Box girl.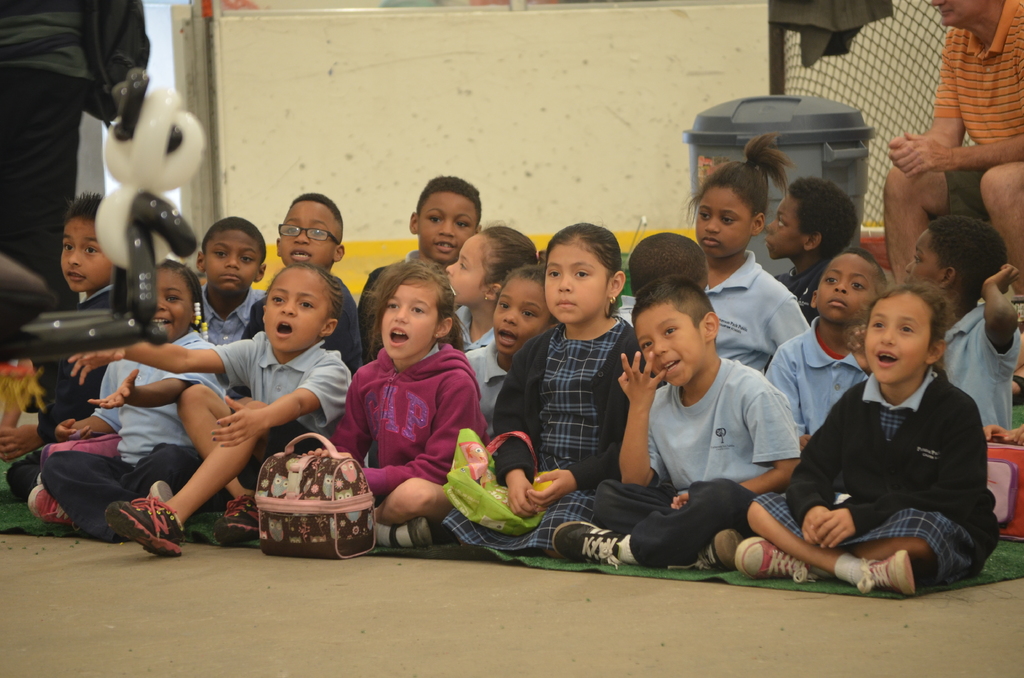
64,259,355,553.
